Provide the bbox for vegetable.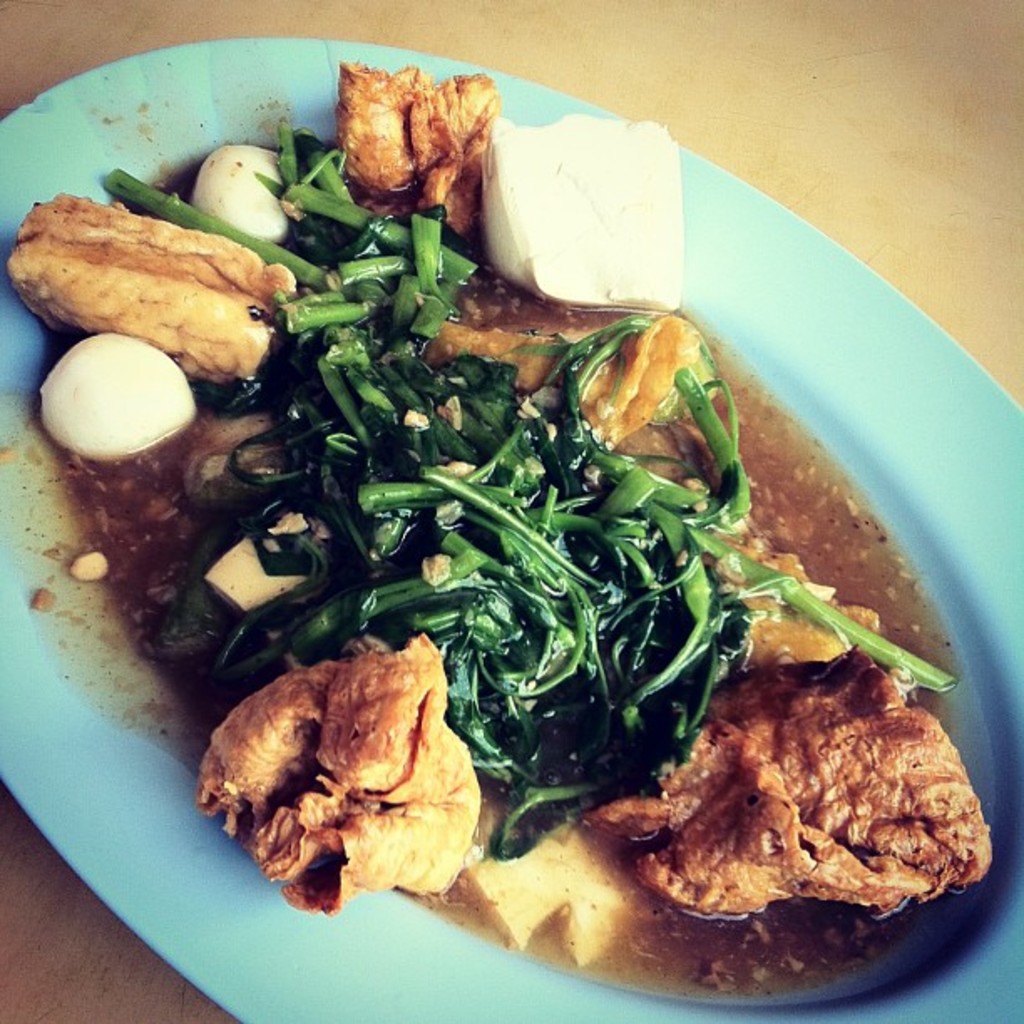
region(115, 134, 962, 877).
